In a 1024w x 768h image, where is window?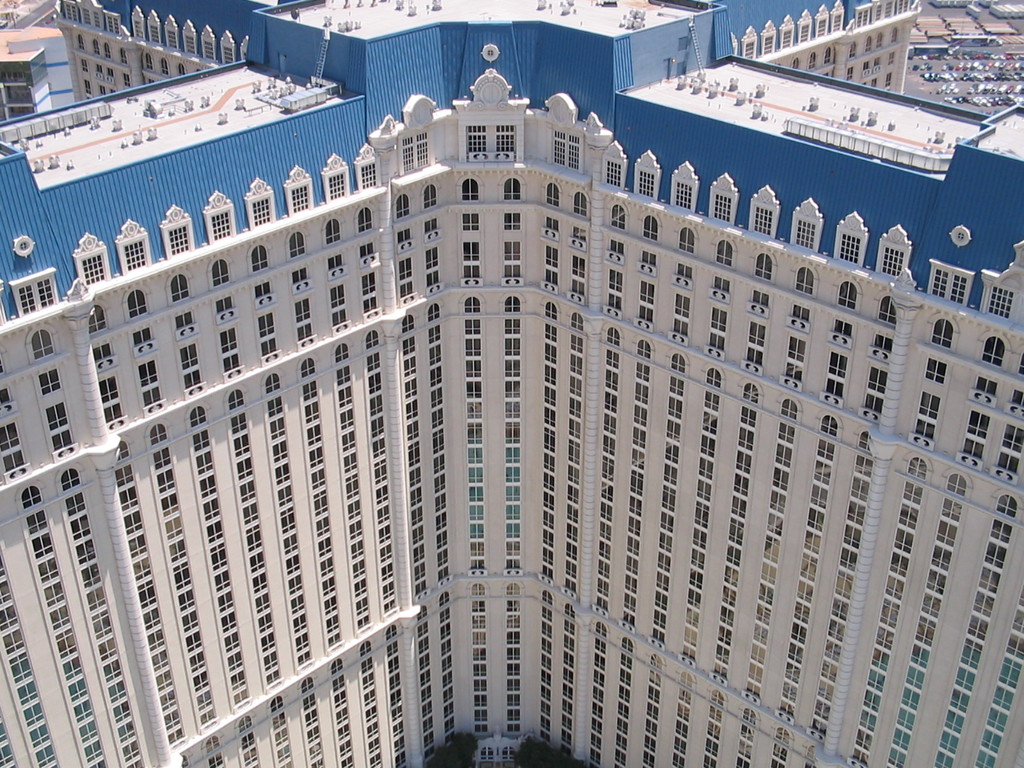
<region>435, 528, 446, 548</region>.
